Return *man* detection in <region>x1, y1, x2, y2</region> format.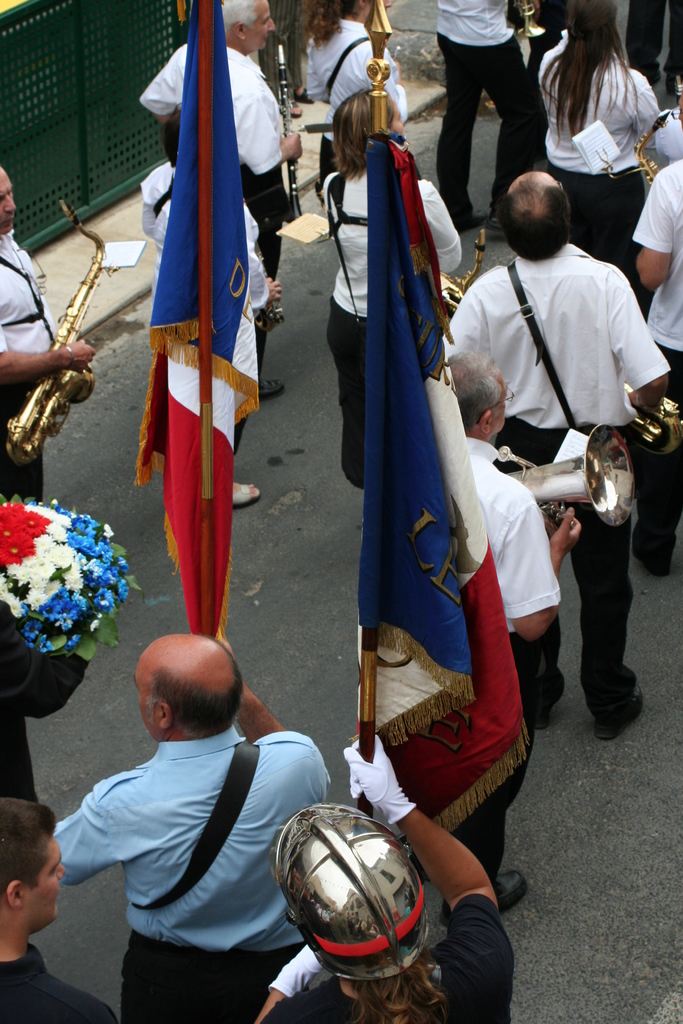
<region>142, 0, 304, 392</region>.
